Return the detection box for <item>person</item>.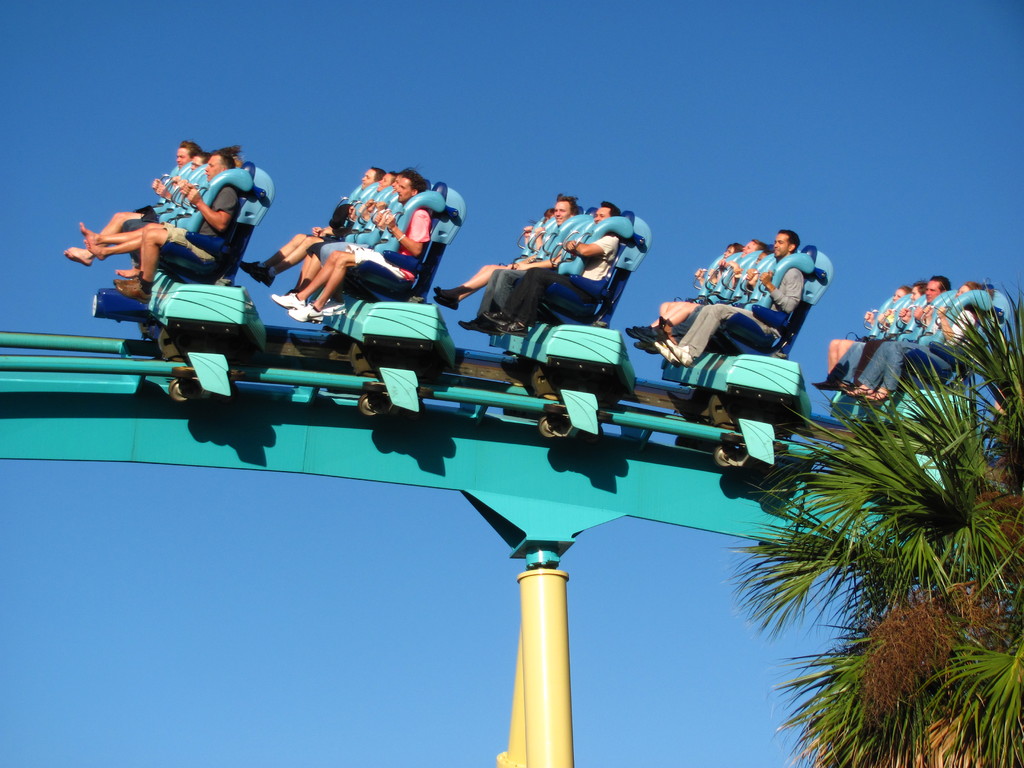
480,201,626,335.
